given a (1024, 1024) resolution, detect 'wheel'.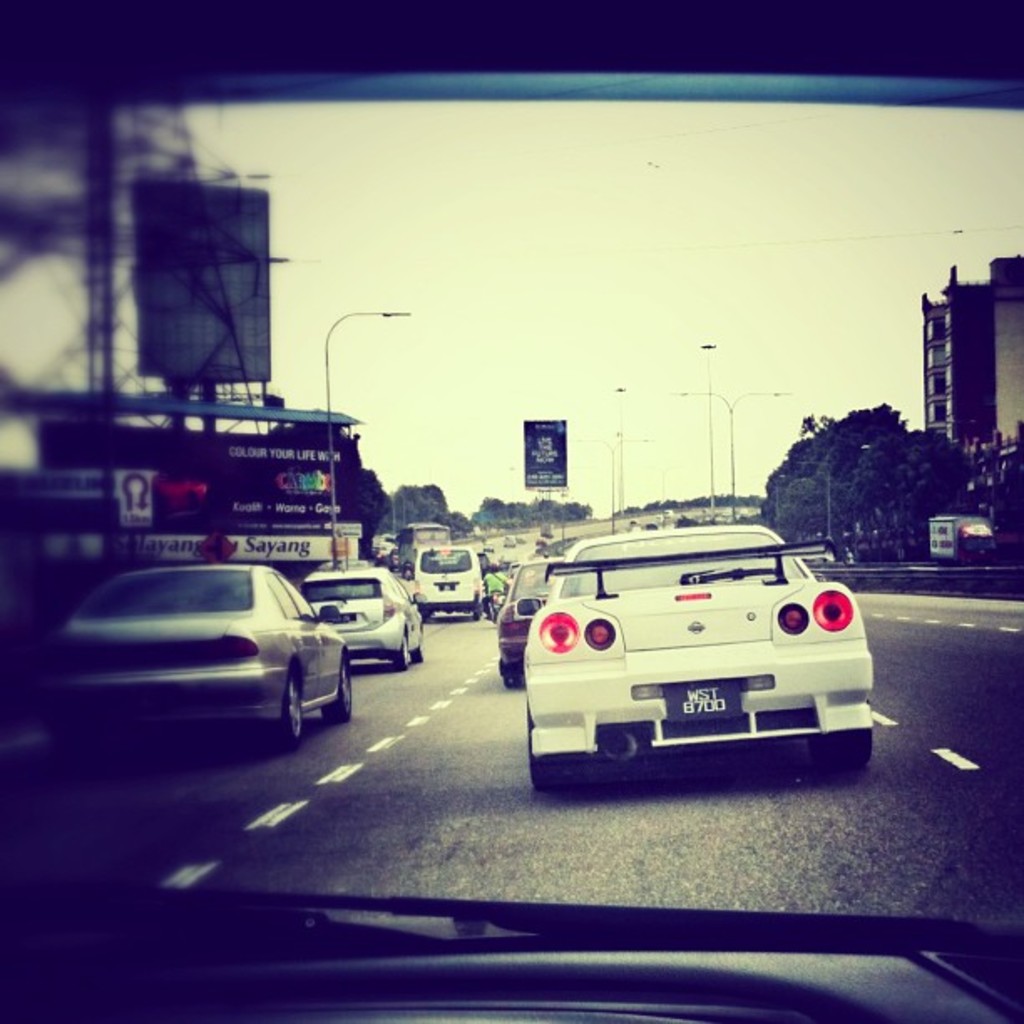
{"x1": 328, "y1": 663, "x2": 351, "y2": 723}.
